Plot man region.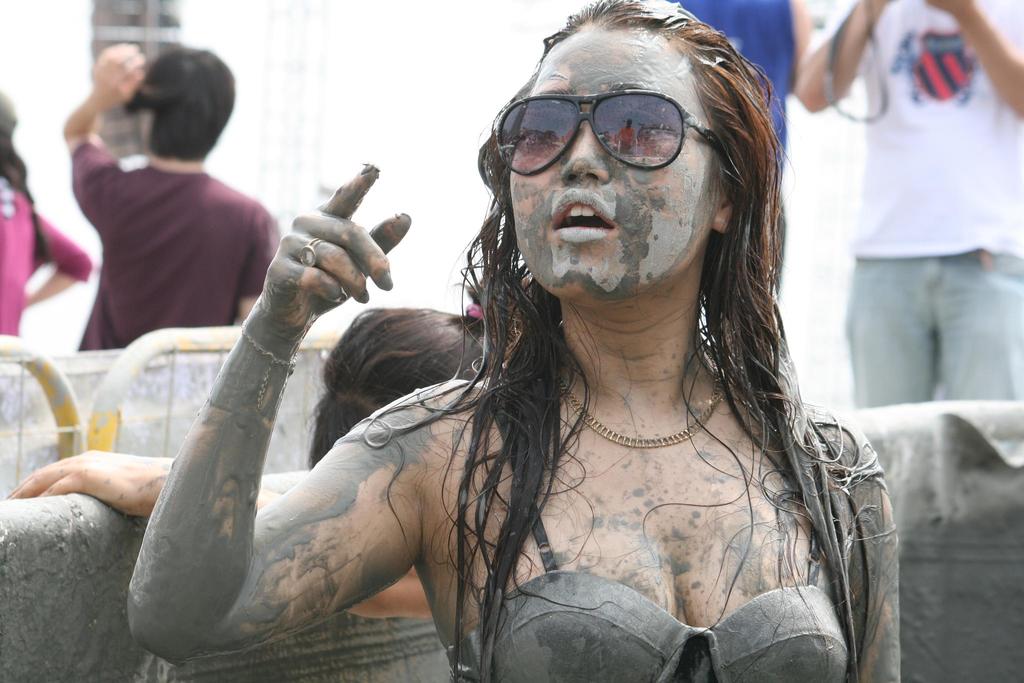
Plotted at 62,36,281,349.
